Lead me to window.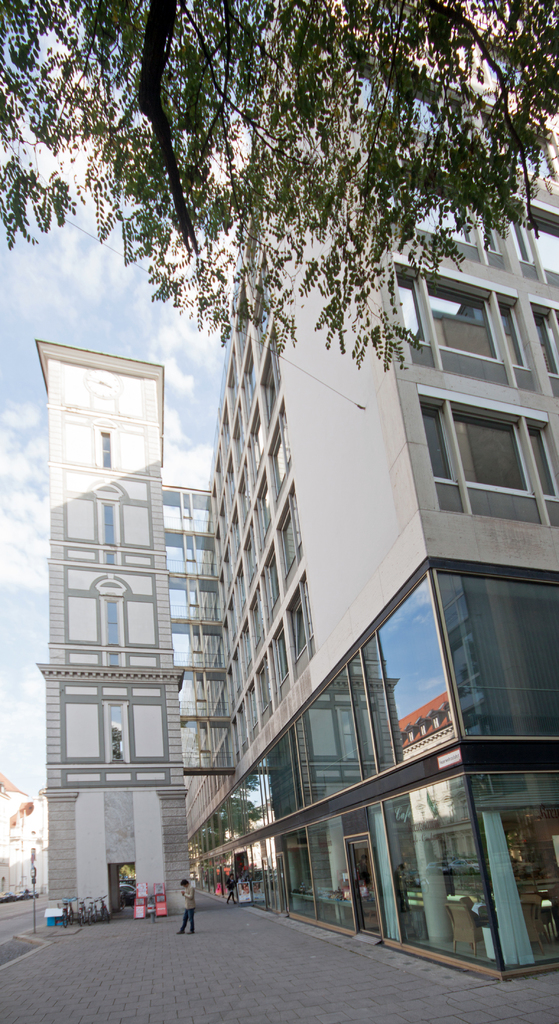
Lead to 487, 116, 552, 184.
